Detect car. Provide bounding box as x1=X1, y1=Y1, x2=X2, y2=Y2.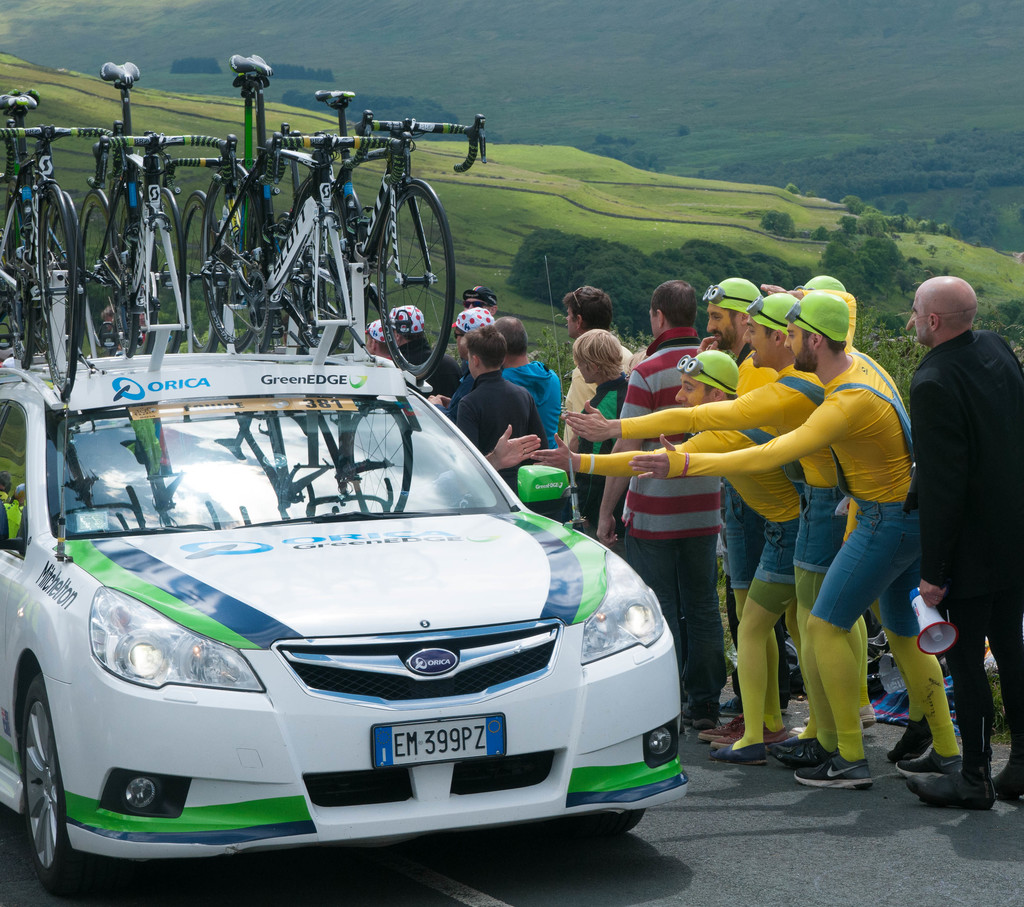
x1=0, y1=320, x2=682, y2=869.
